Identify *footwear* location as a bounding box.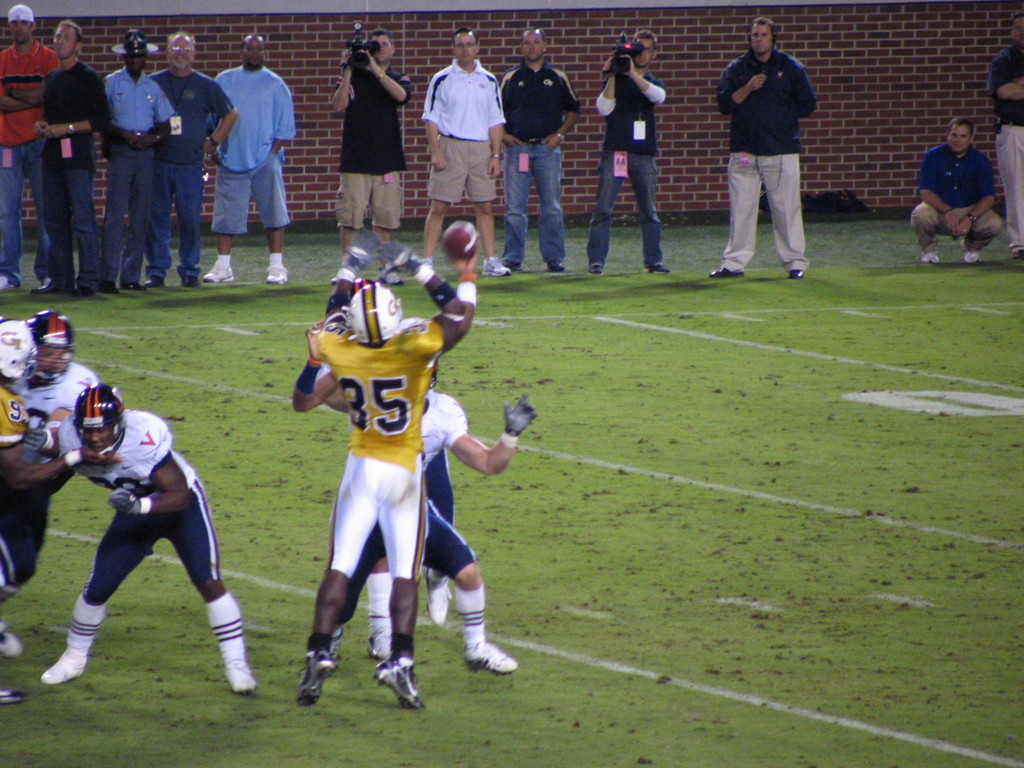
bbox=(220, 663, 260, 699).
